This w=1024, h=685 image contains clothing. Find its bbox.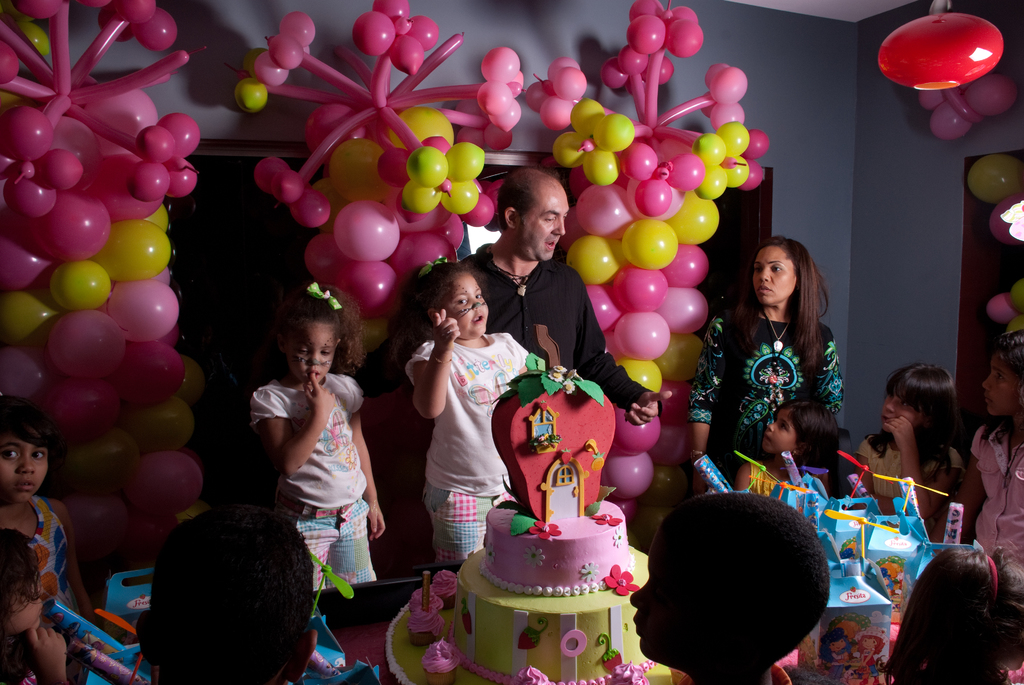
box=[998, 661, 1023, 684].
